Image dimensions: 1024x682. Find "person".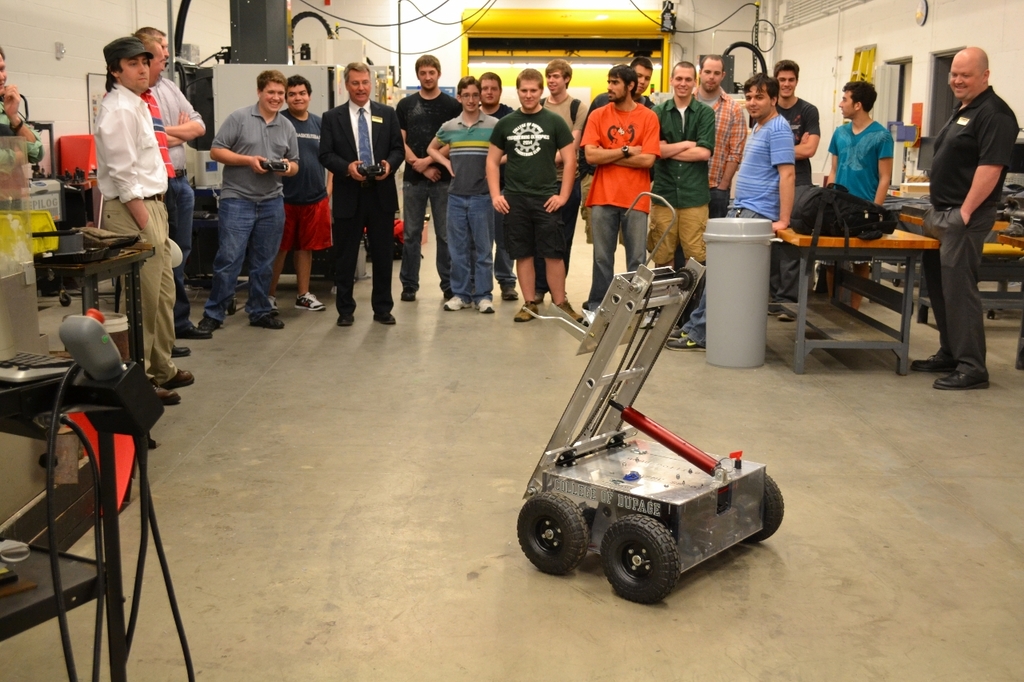
(393, 54, 464, 303).
